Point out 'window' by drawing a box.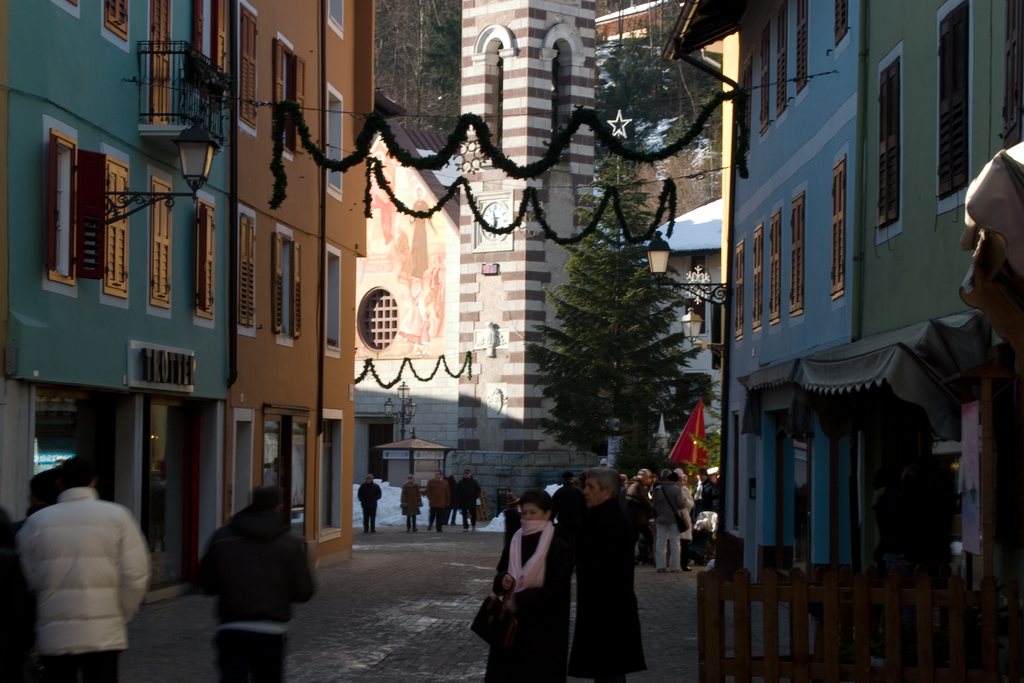
region(193, 198, 218, 319).
